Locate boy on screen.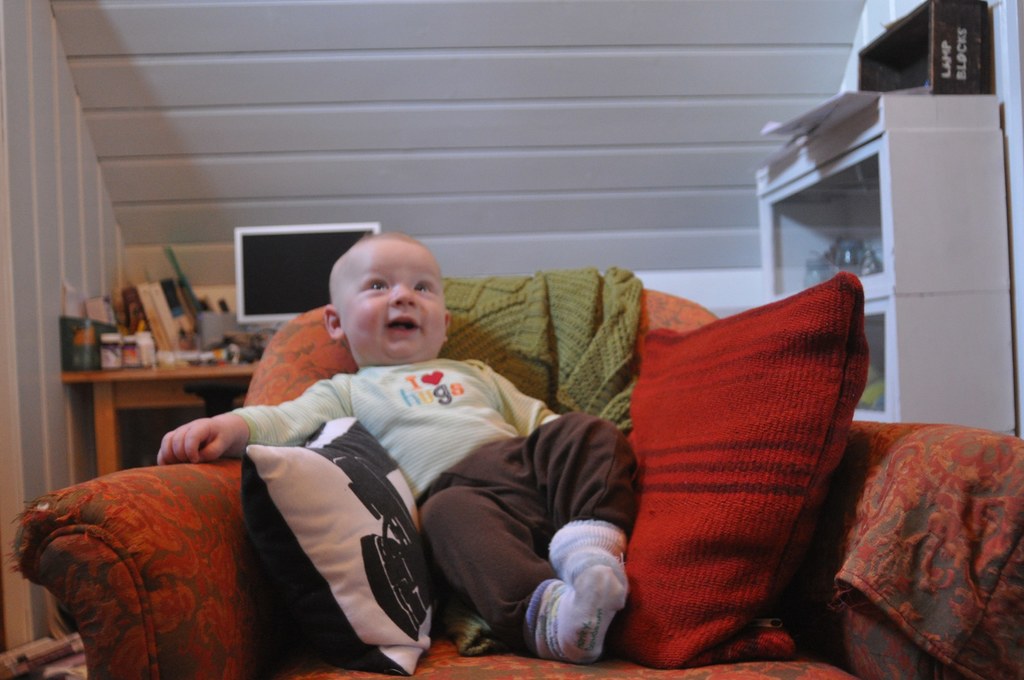
On screen at bbox(157, 235, 632, 660).
